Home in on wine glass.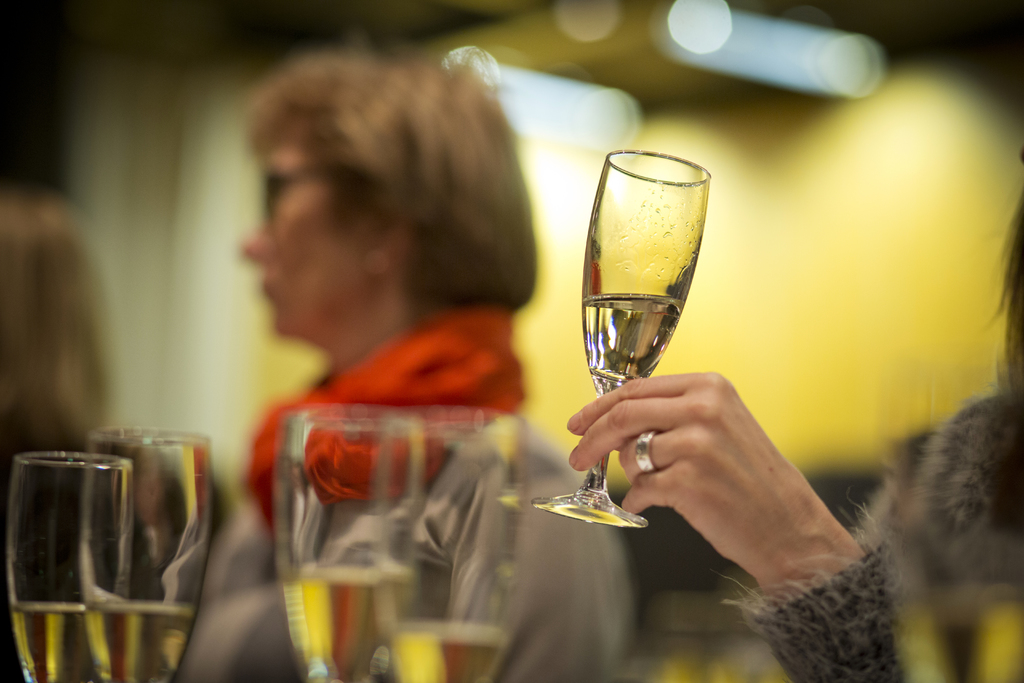
Homed in at 81:428:209:682.
